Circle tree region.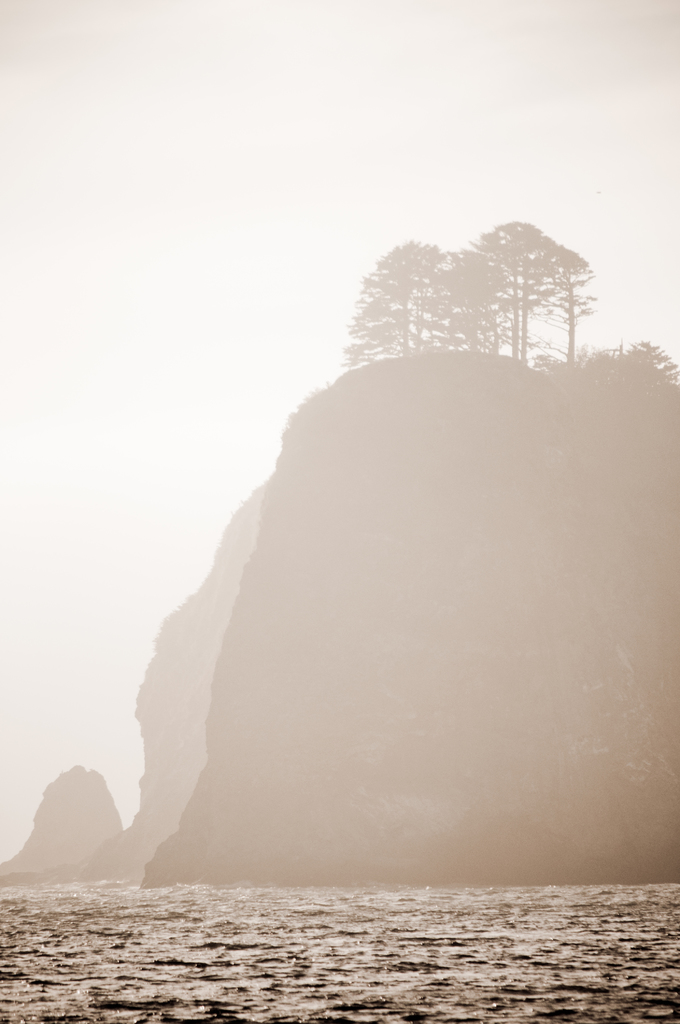
Region: [left=510, top=338, right=679, bottom=401].
